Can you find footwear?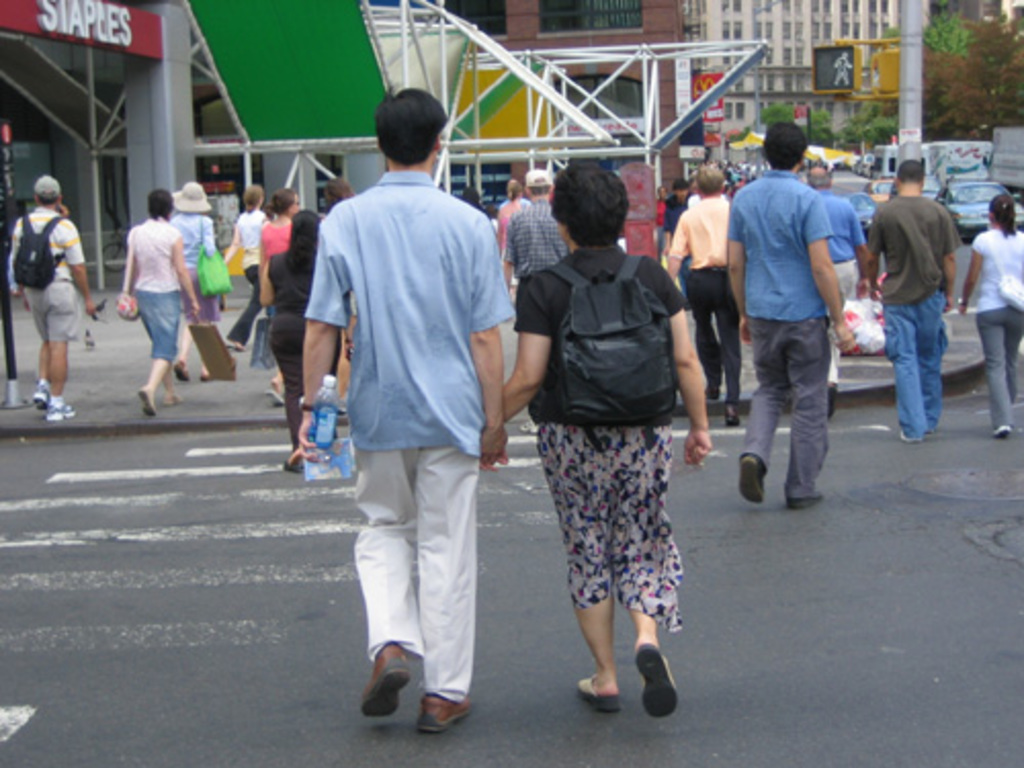
Yes, bounding box: 578,670,621,715.
